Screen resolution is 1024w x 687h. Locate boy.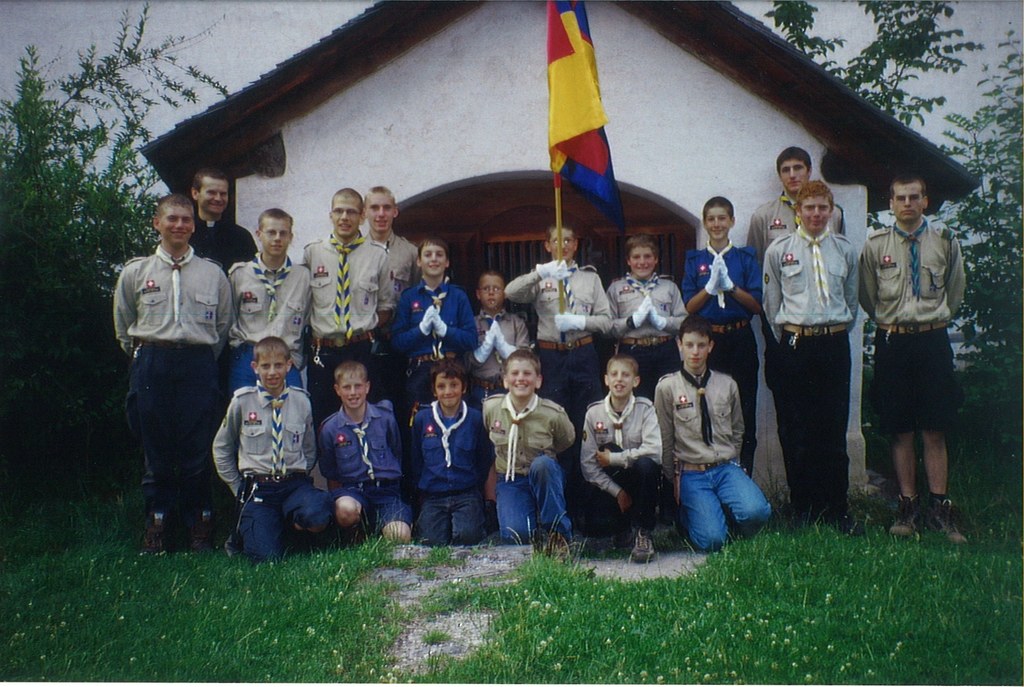
390, 237, 484, 390.
